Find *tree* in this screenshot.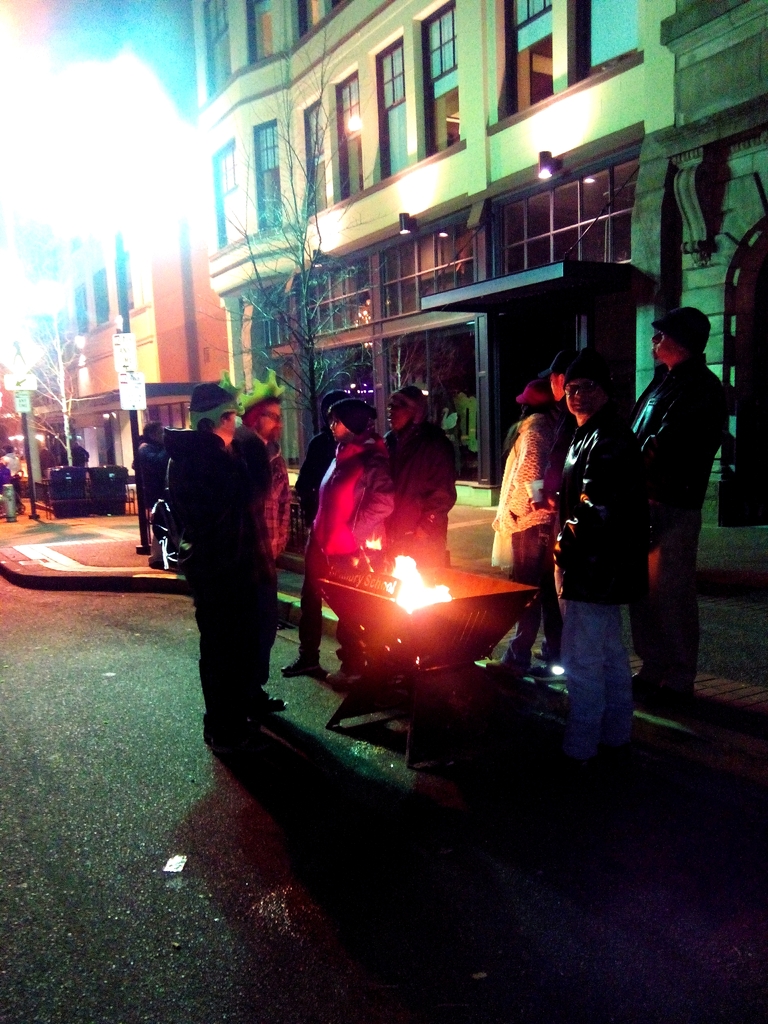
The bounding box for *tree* is detection(222, 124, 358, 418).
